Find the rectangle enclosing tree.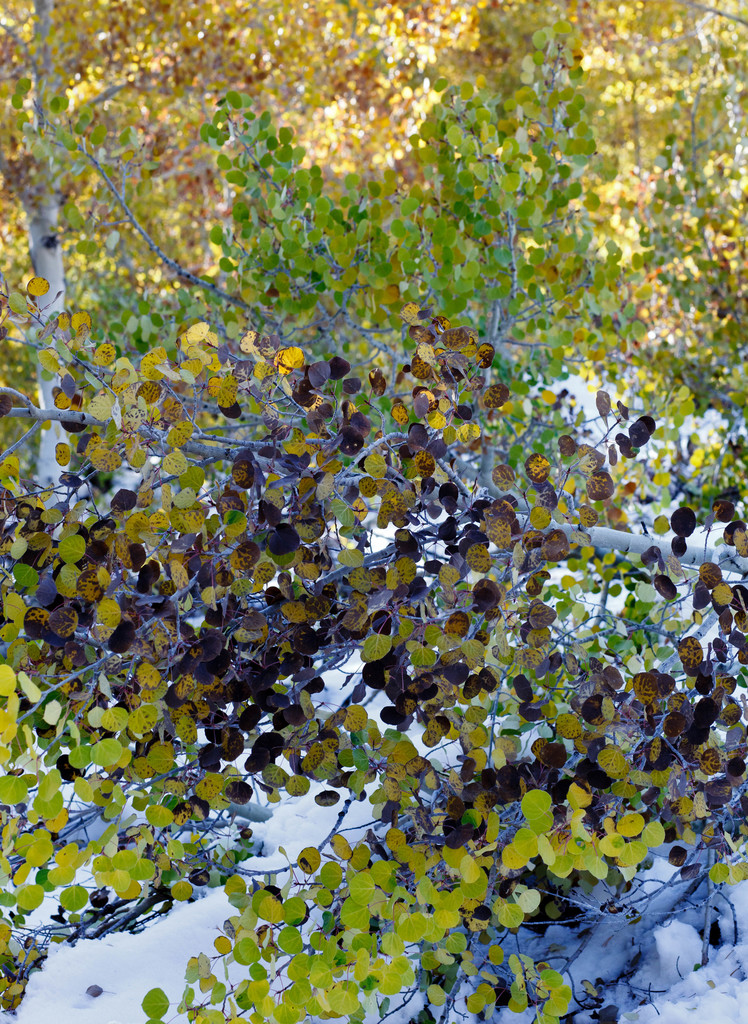
0 0 747 1023.
